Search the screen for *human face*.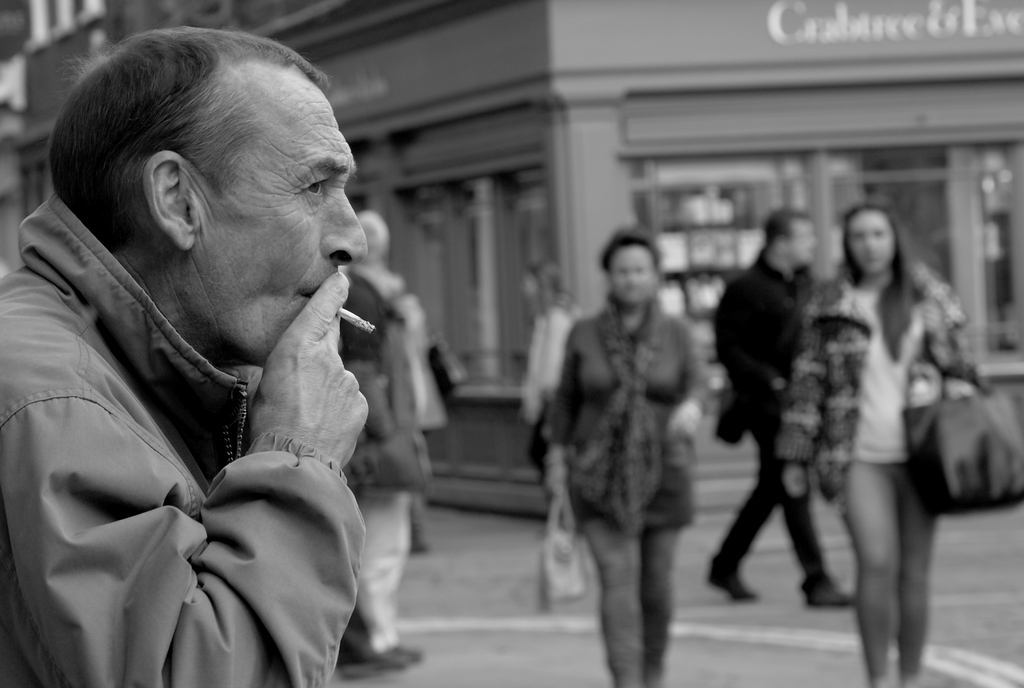
Found at (left=194, top=86, right=369, bottom=361).
